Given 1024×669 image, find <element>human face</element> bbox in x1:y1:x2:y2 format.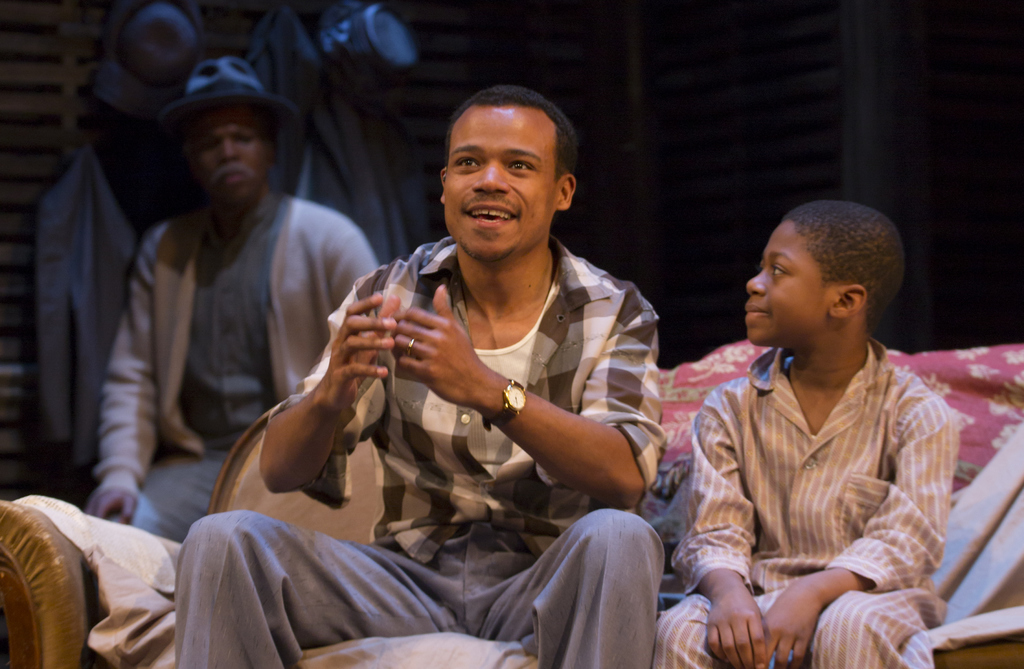
742:218:833:348.
